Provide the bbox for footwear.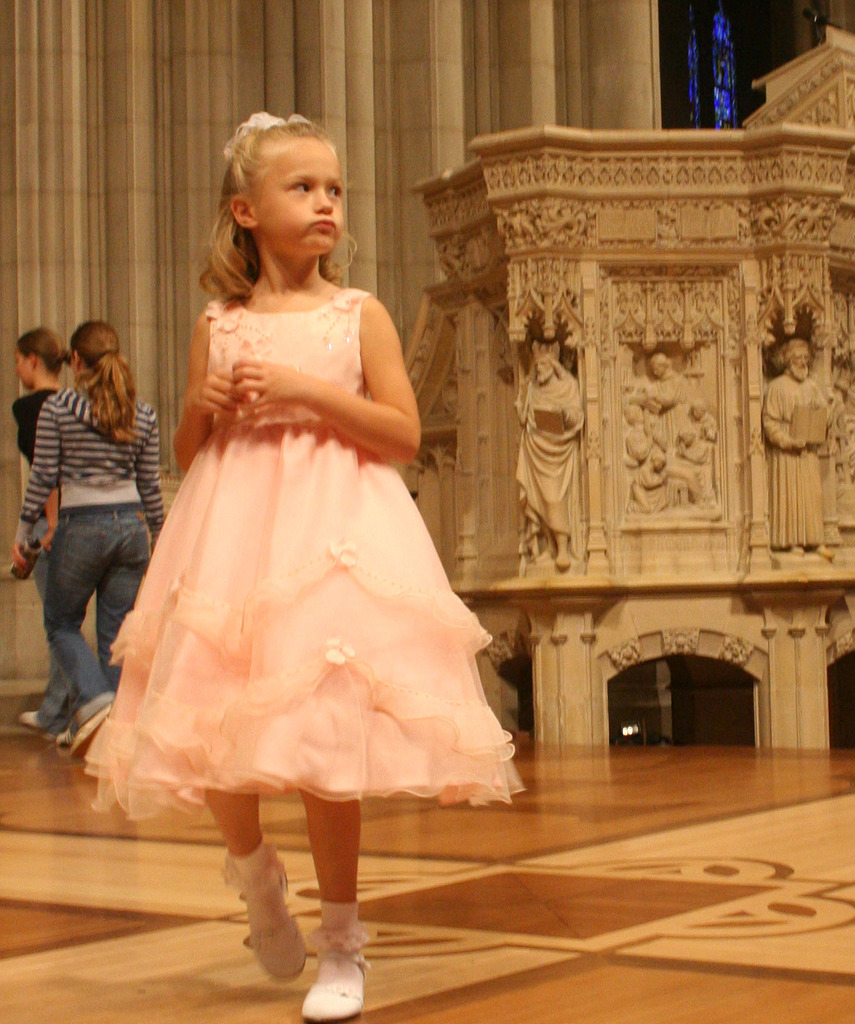
219/825/305/985.
